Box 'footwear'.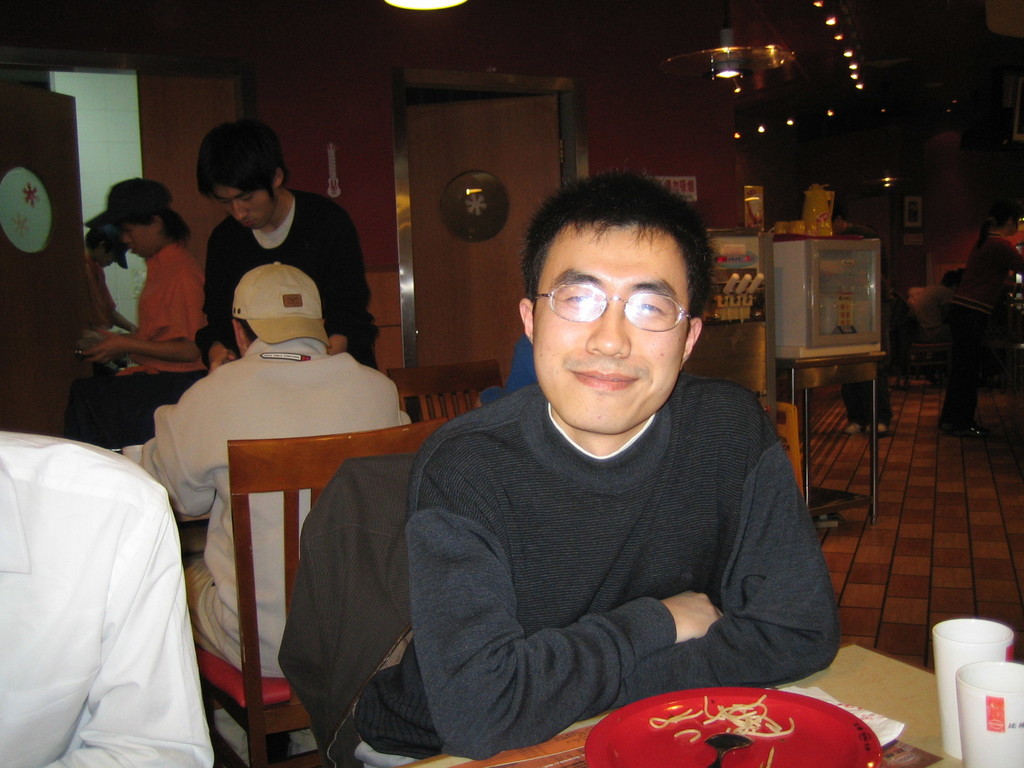
844/420/863/436.
